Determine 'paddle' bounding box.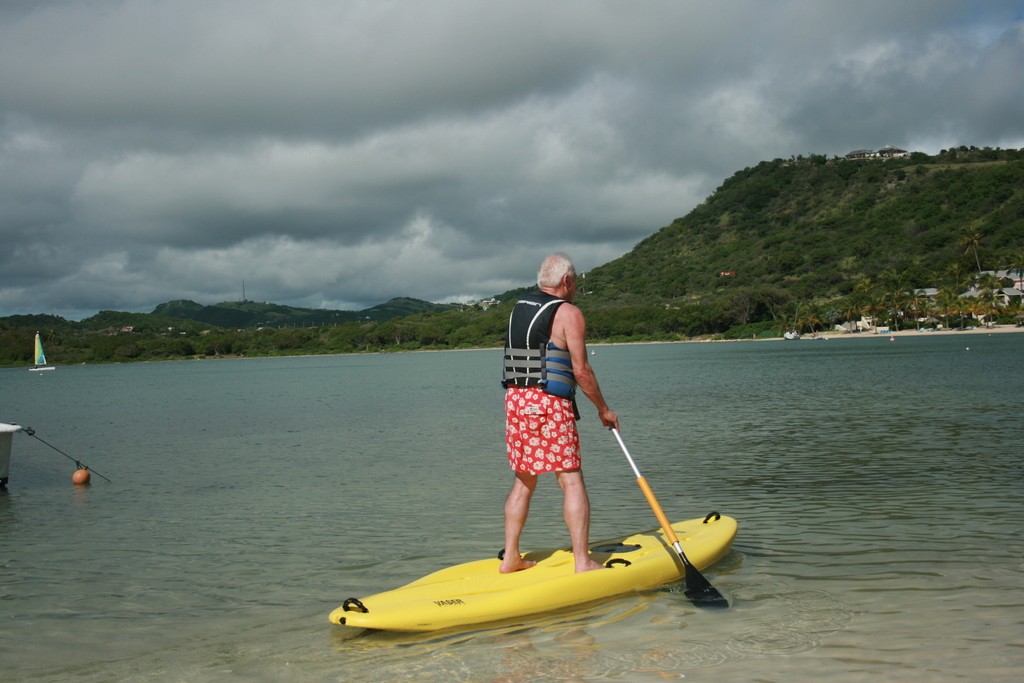
Determined: left=609, top=425, right=728, bottom=610.
